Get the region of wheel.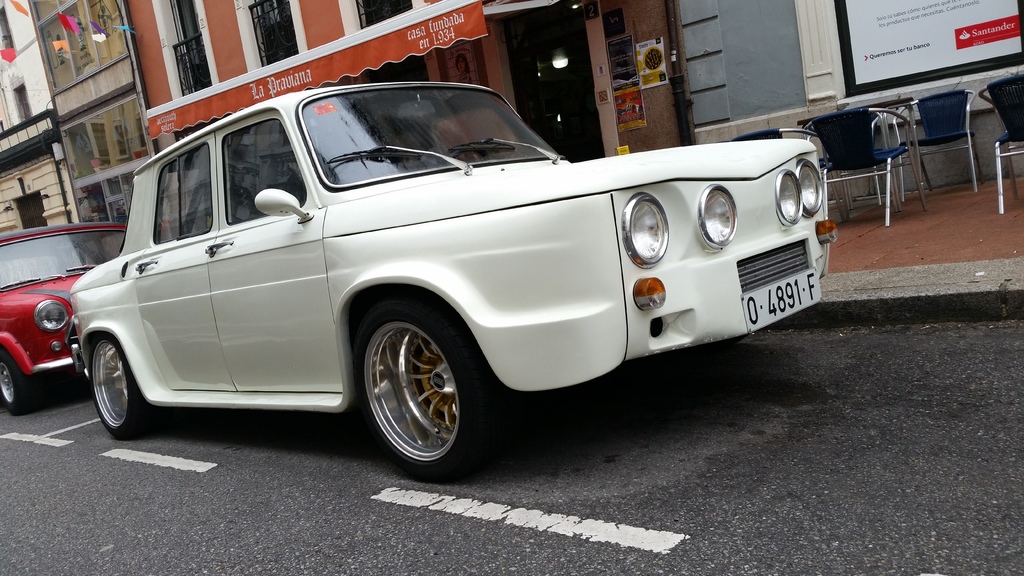
86 339 163 444.
